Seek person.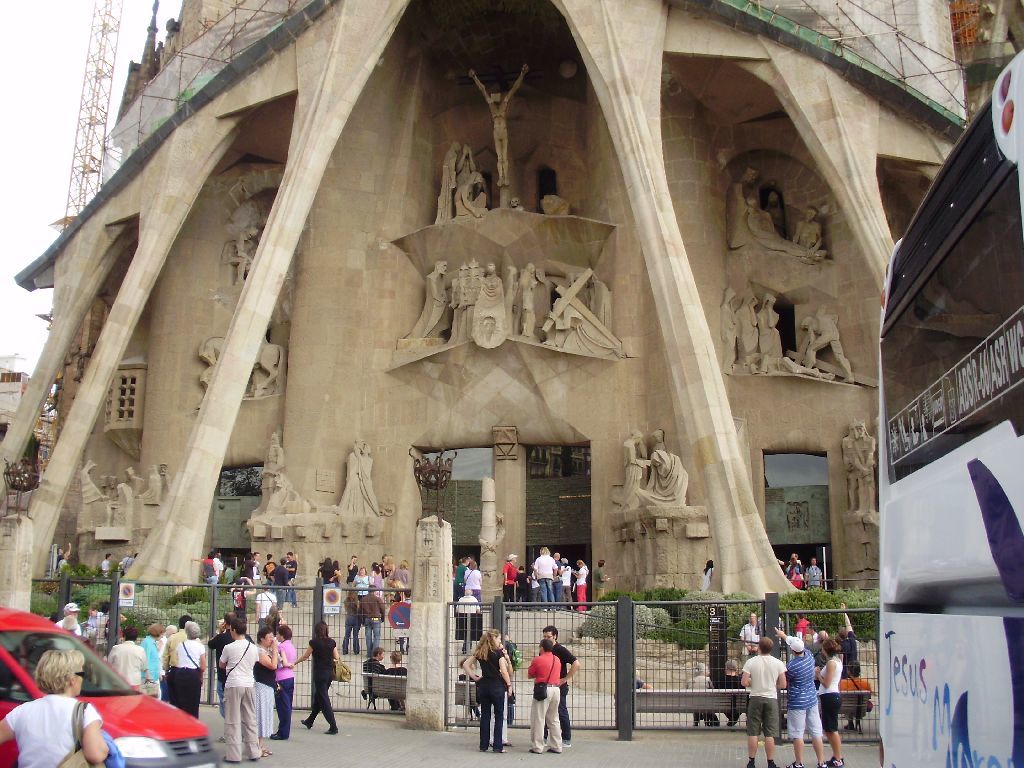
[x1=459, y1=624, x2=508, y2=756].
